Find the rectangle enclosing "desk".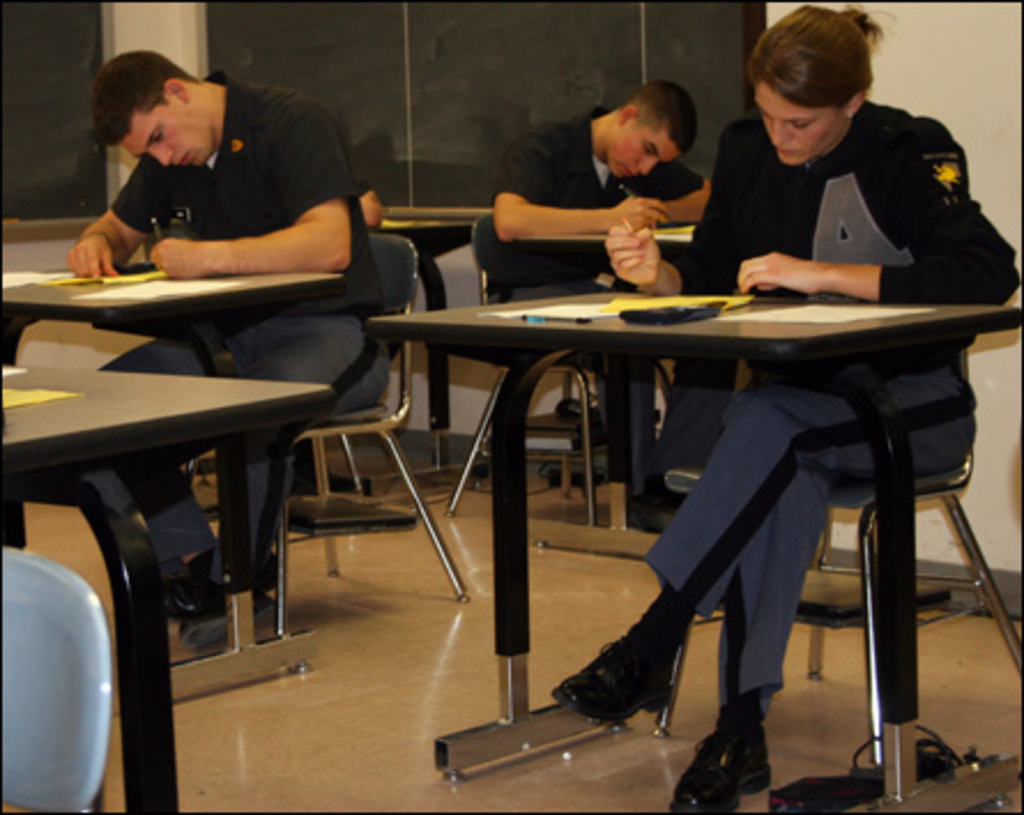
select_region(5, 359, 338, 672).
